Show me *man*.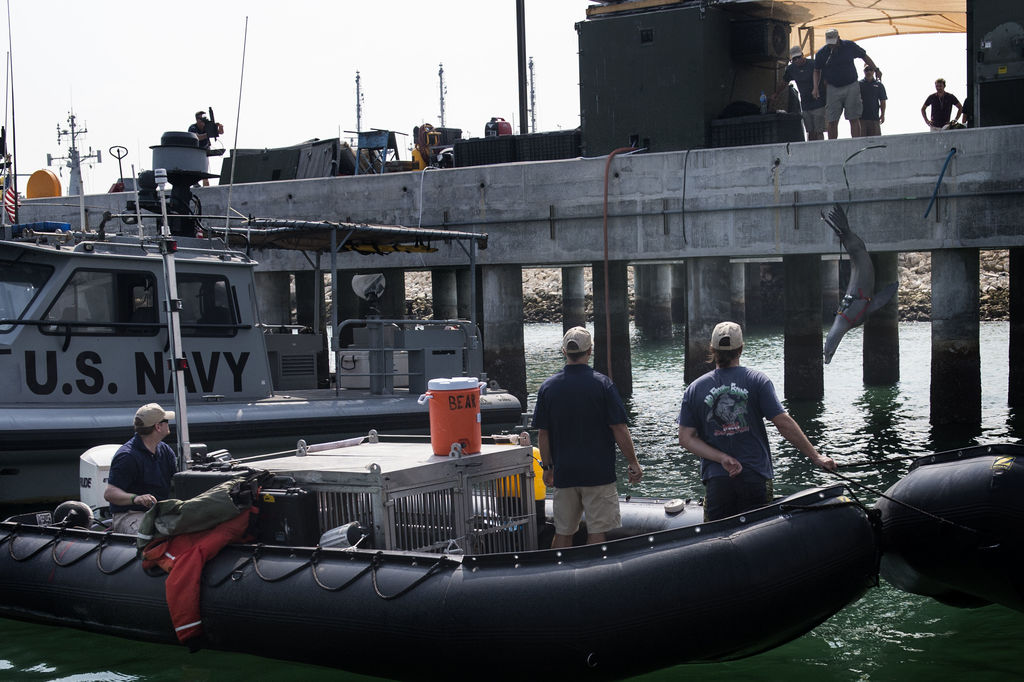
*man* is here: locate(852, 61, 888, 136).
